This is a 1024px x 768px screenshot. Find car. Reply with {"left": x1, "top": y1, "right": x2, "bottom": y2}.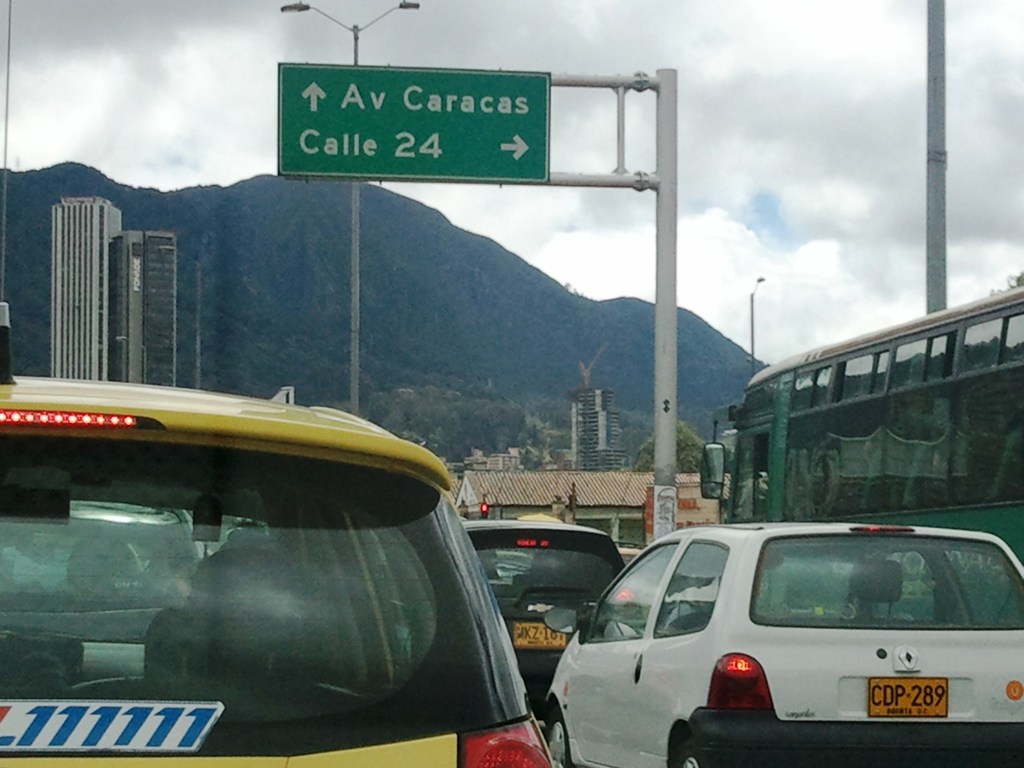
{"left": 548, "top": 522, "right": 1023, "bottom": 767}.
